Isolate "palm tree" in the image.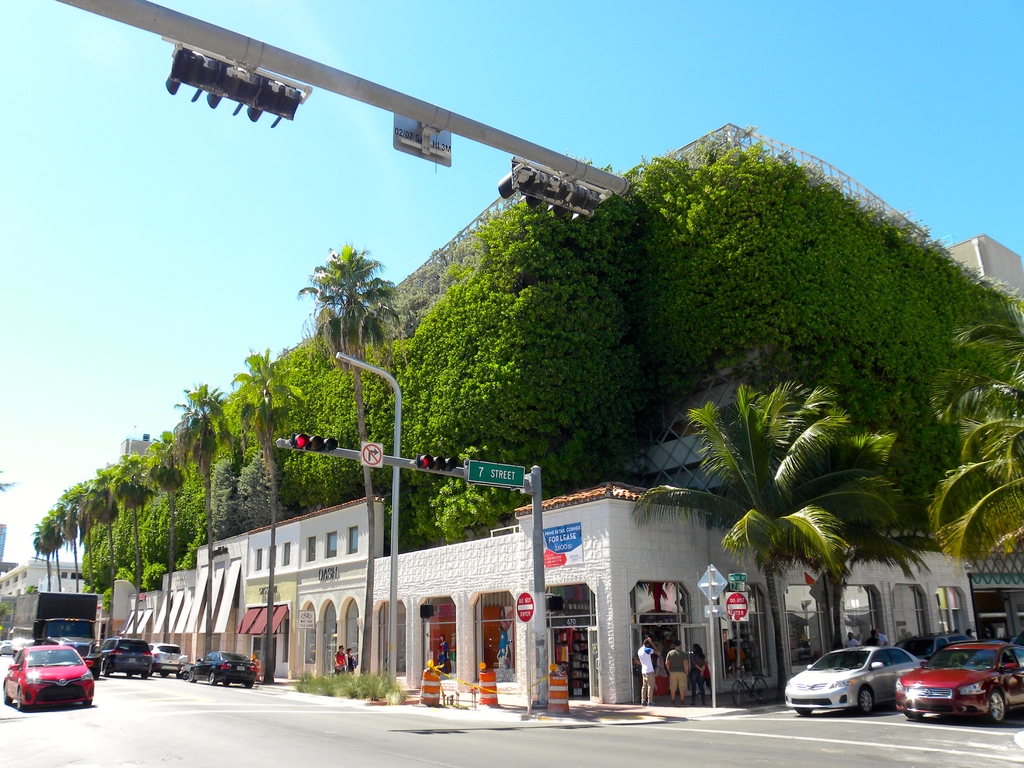
Isolated region: x1=968, y1=353, x2=1023, y2=634.
